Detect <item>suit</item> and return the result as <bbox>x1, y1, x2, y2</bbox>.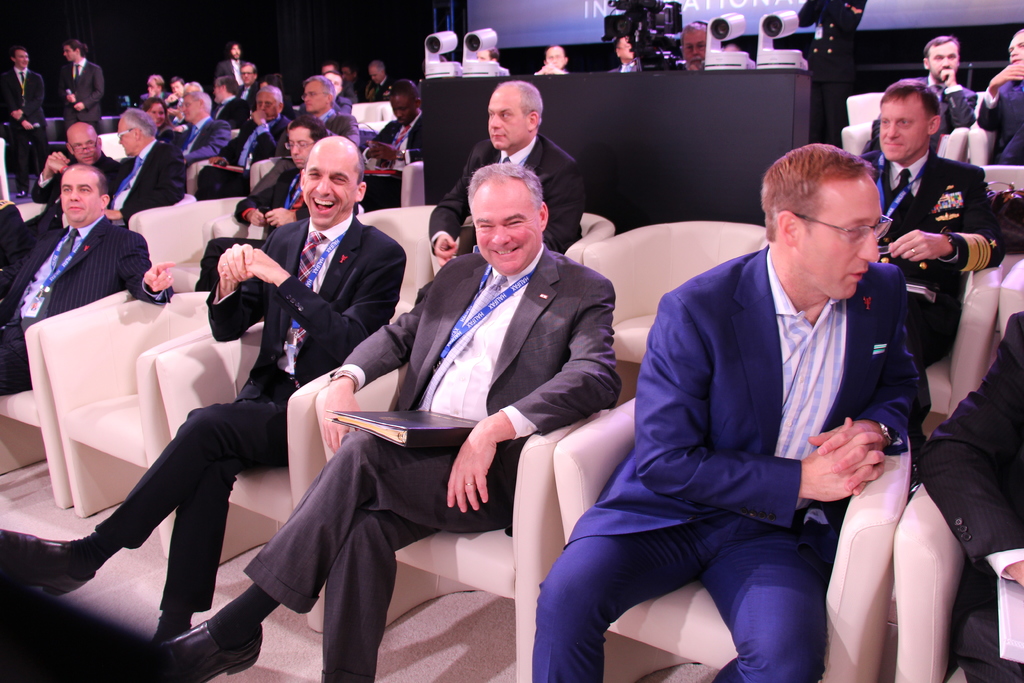
<bbox>170, 120, 226, 169</bbox>.
